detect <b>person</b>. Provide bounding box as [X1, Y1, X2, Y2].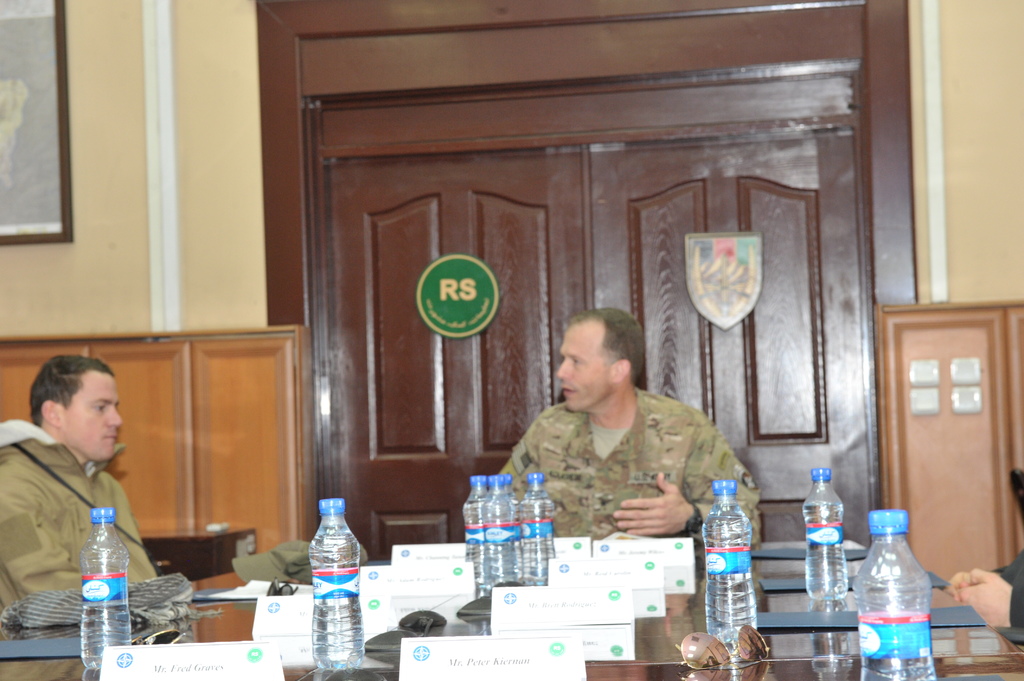
[0, 357, 160, 645].
